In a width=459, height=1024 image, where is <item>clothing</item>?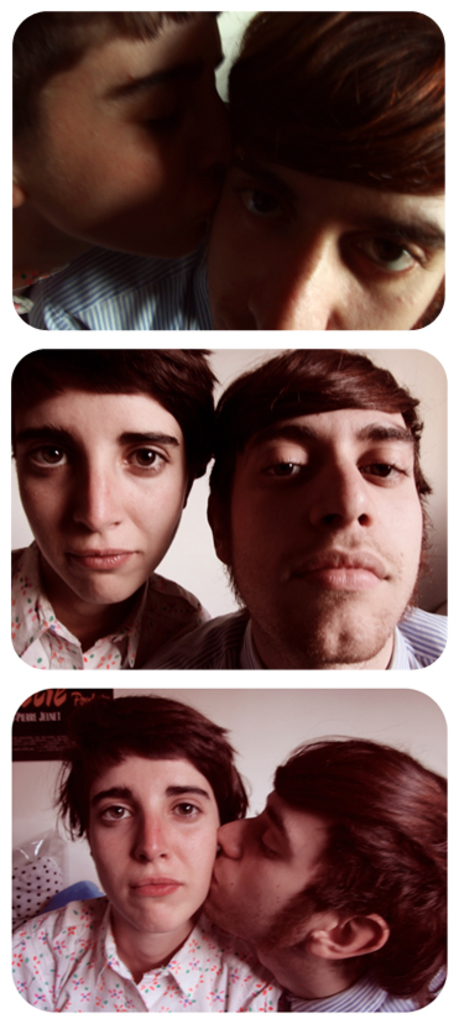
{"x1": 32, "y1": 247, "x2": 210, "y2": 333}.
